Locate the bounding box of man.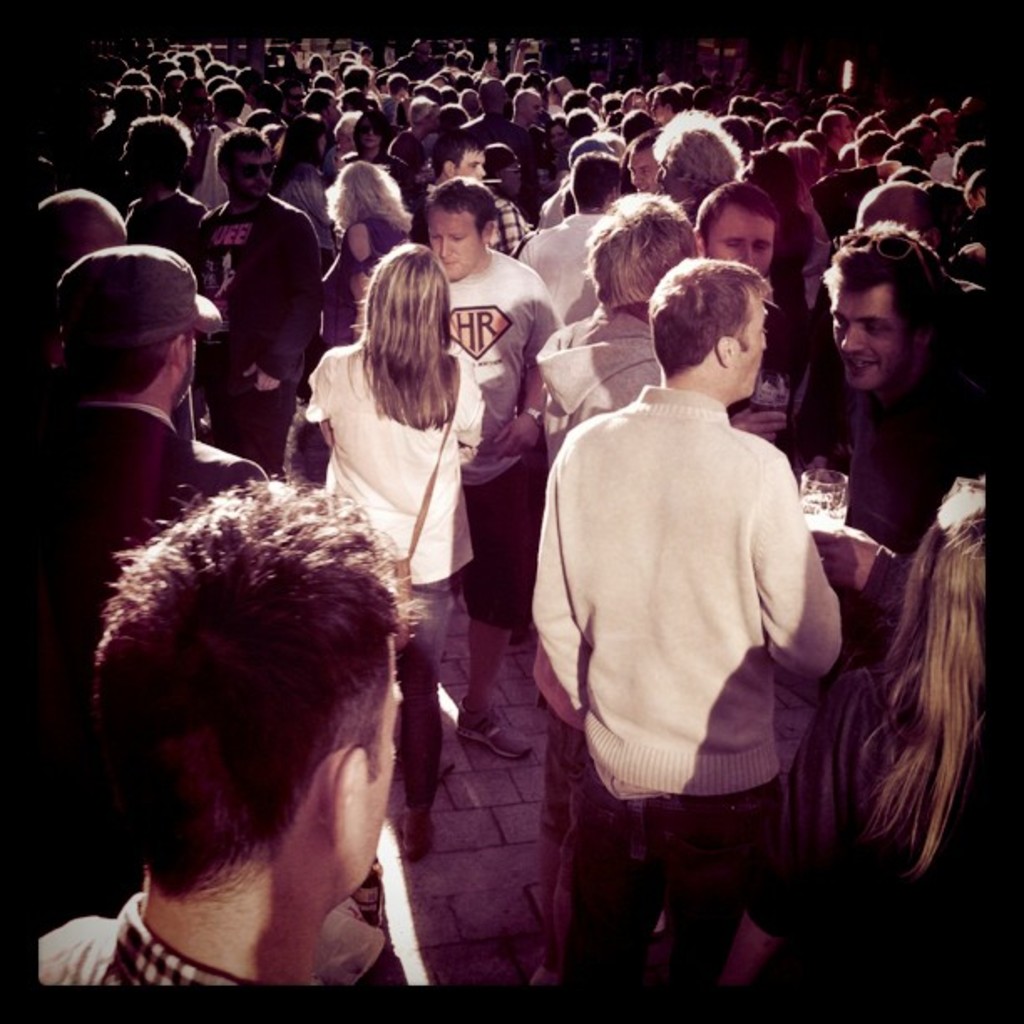
Bounding box: [x1=542, y1=224, x2=885, y2=955].
